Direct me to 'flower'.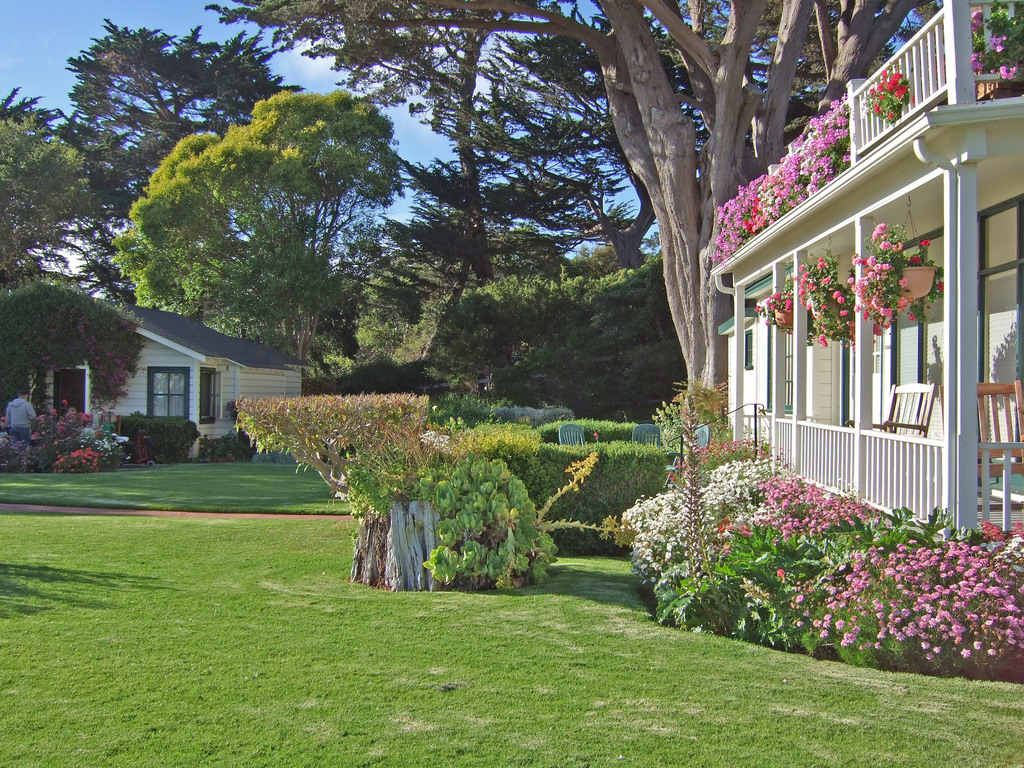
Direction: left=970, top=10, right=982, bottom=29.
